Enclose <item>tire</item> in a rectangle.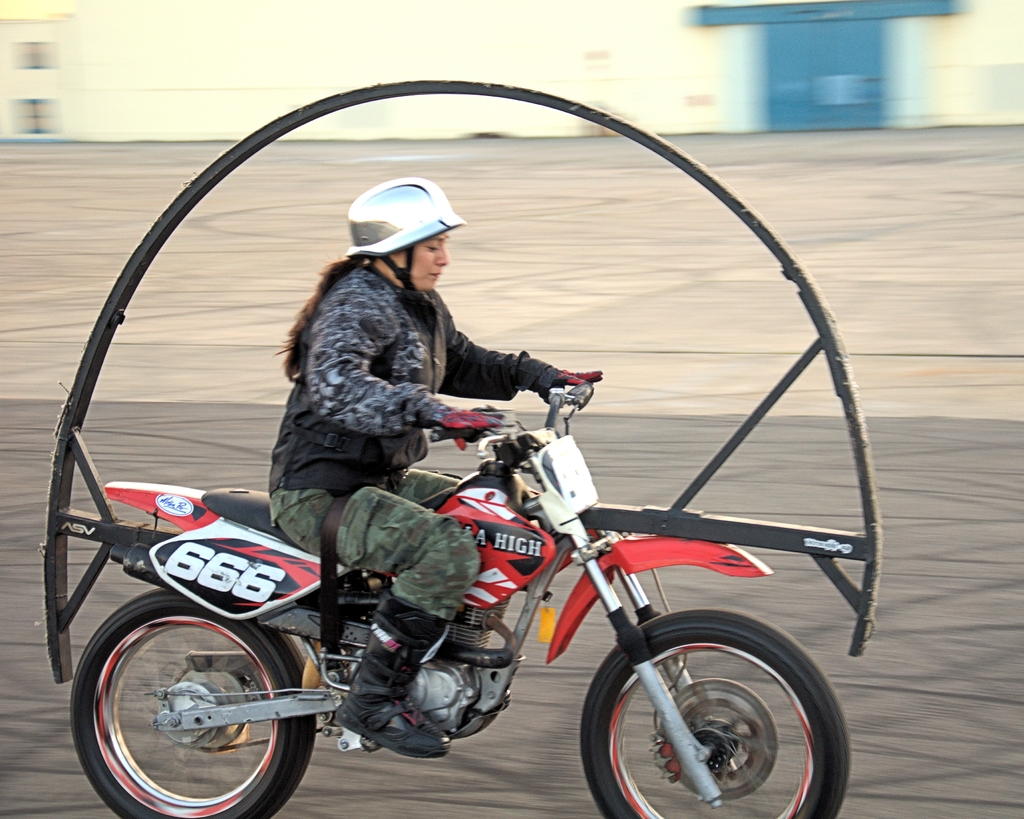
rect(583, 612, 847, 818).
